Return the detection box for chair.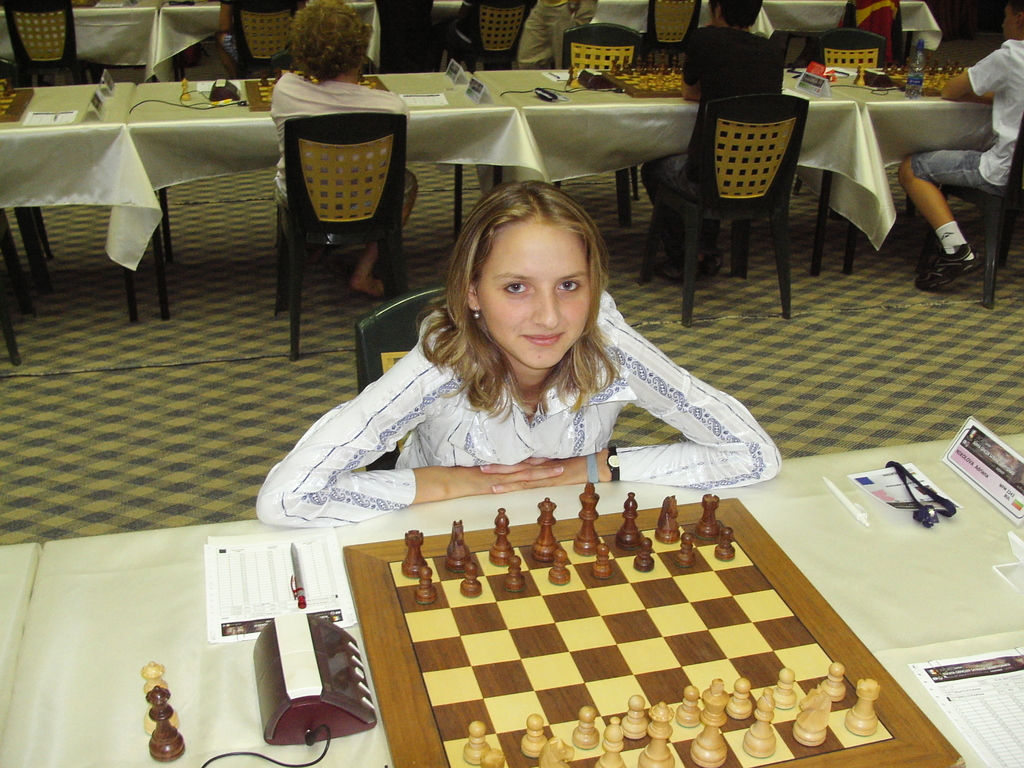
559/22/641/227.
